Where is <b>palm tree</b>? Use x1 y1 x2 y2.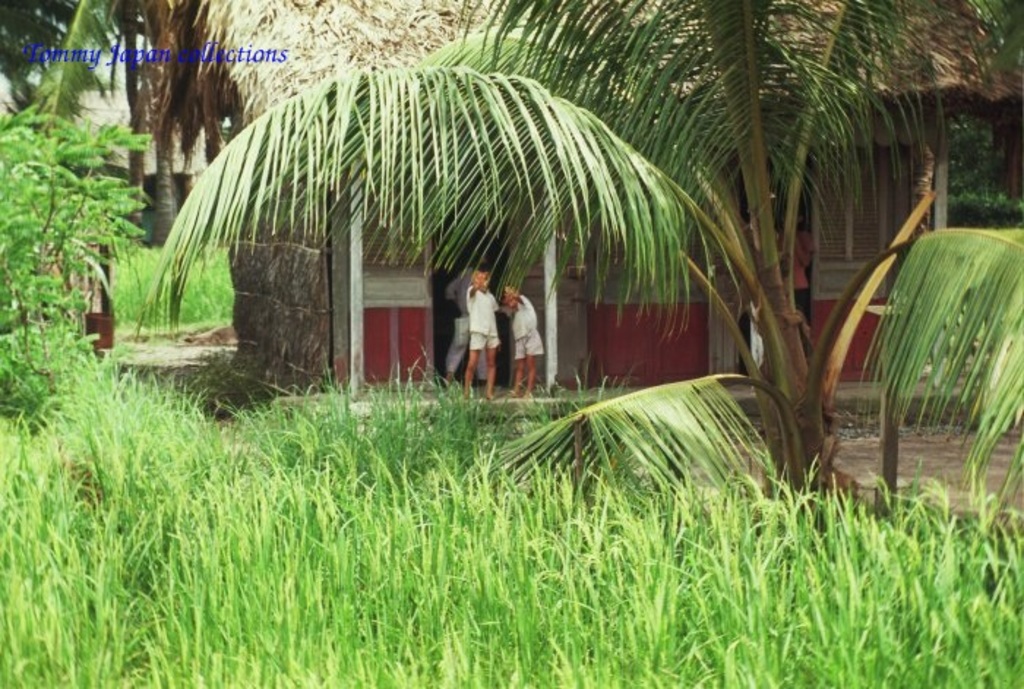
124 0 1023 530.
